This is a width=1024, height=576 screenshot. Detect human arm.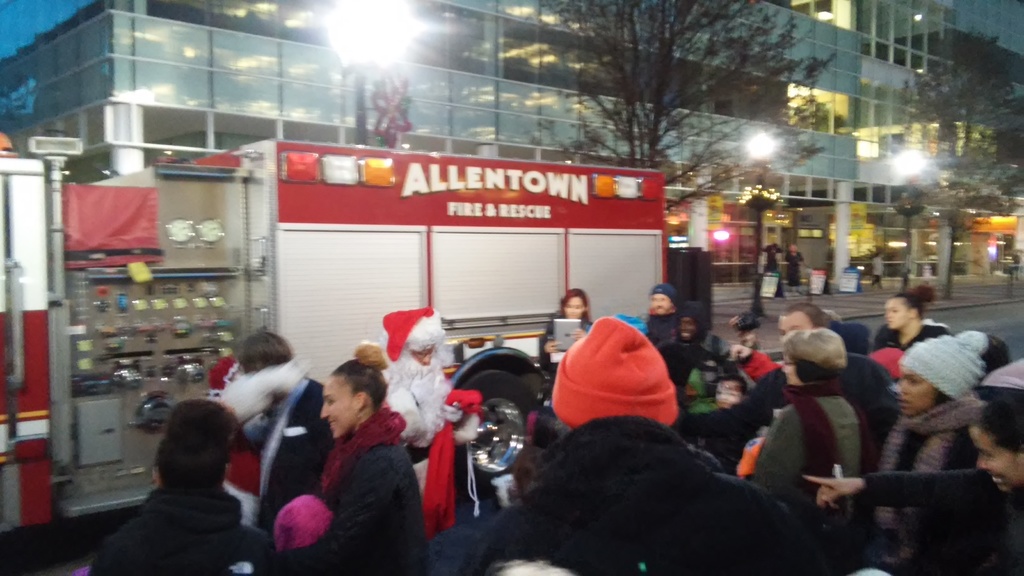
714, 342, 789, 436.
